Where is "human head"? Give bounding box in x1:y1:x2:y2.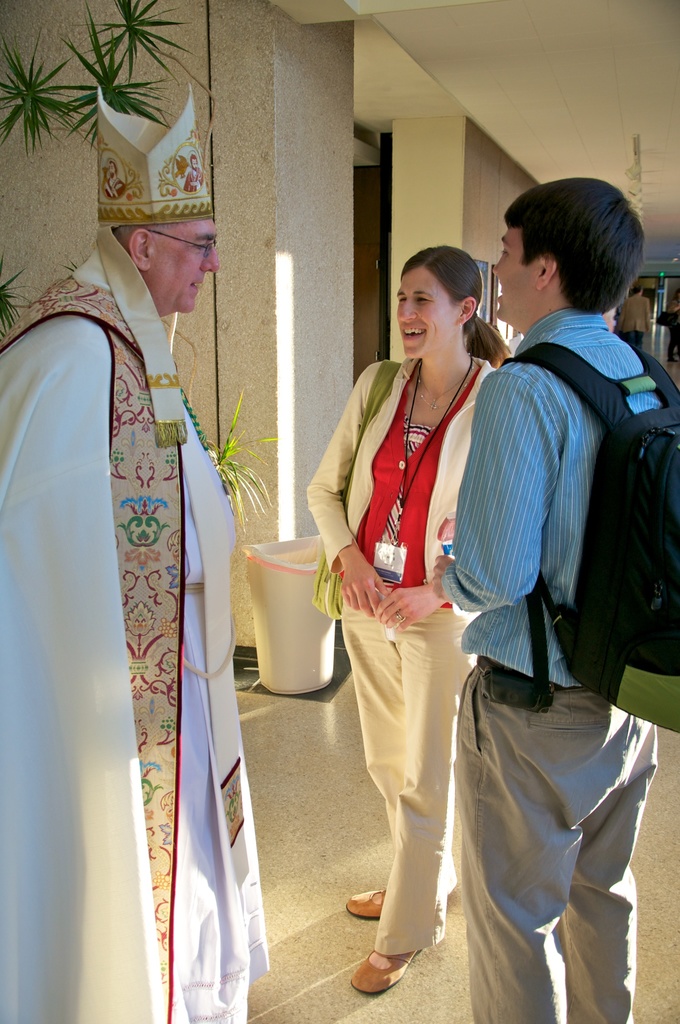
106:211:222:317.
